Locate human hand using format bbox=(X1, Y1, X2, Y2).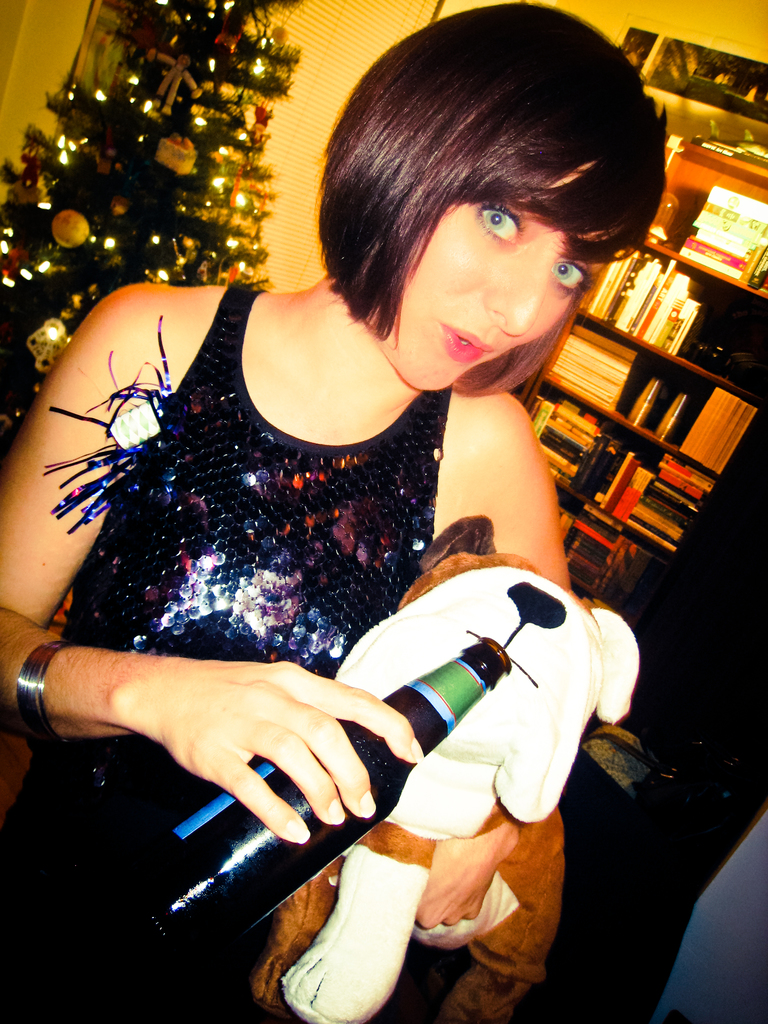
bbox=(87, 632, 418, 860).
